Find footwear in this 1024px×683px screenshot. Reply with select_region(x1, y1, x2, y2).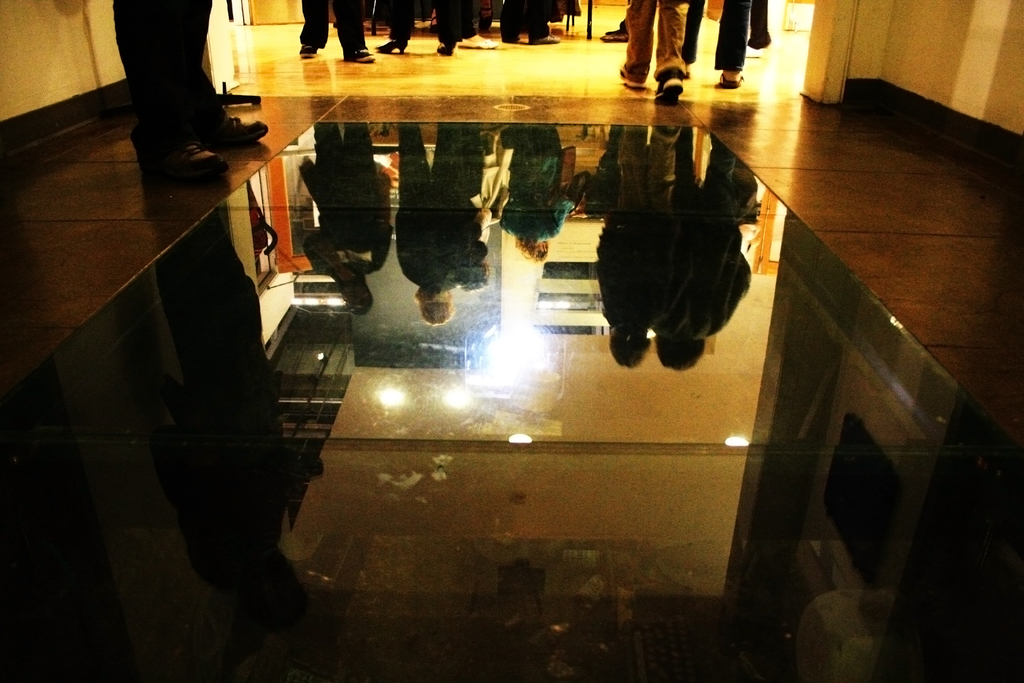
select_region(508, 34, 529, 46).
